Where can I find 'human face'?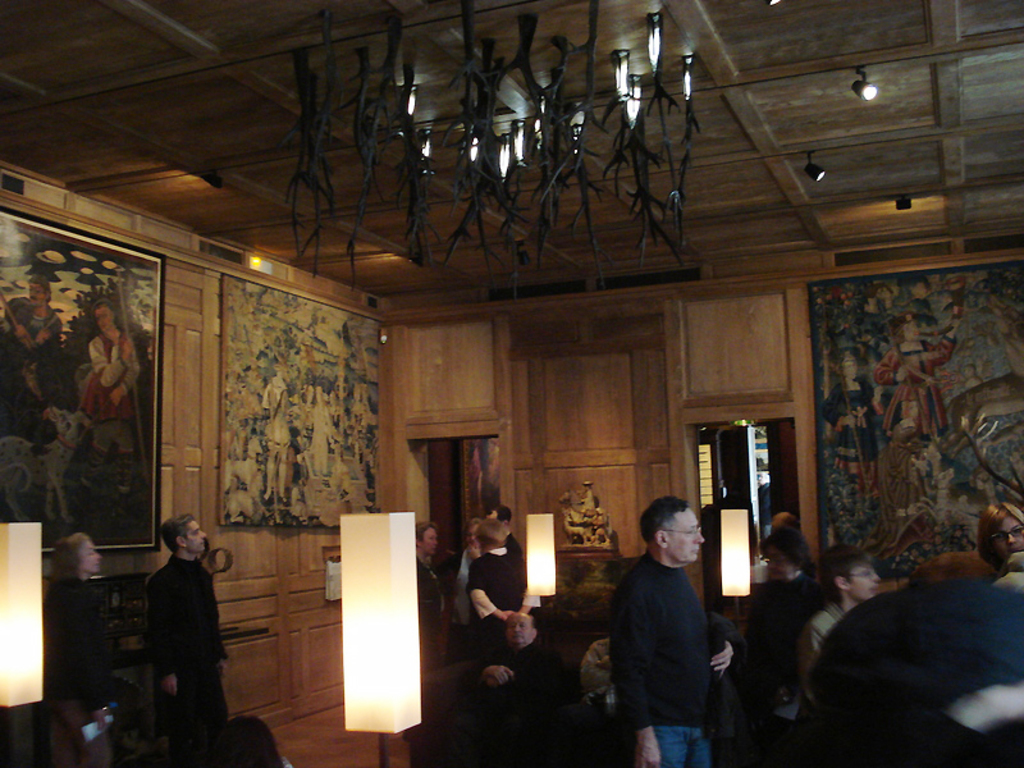
You can find it at 420,529,438,558.
